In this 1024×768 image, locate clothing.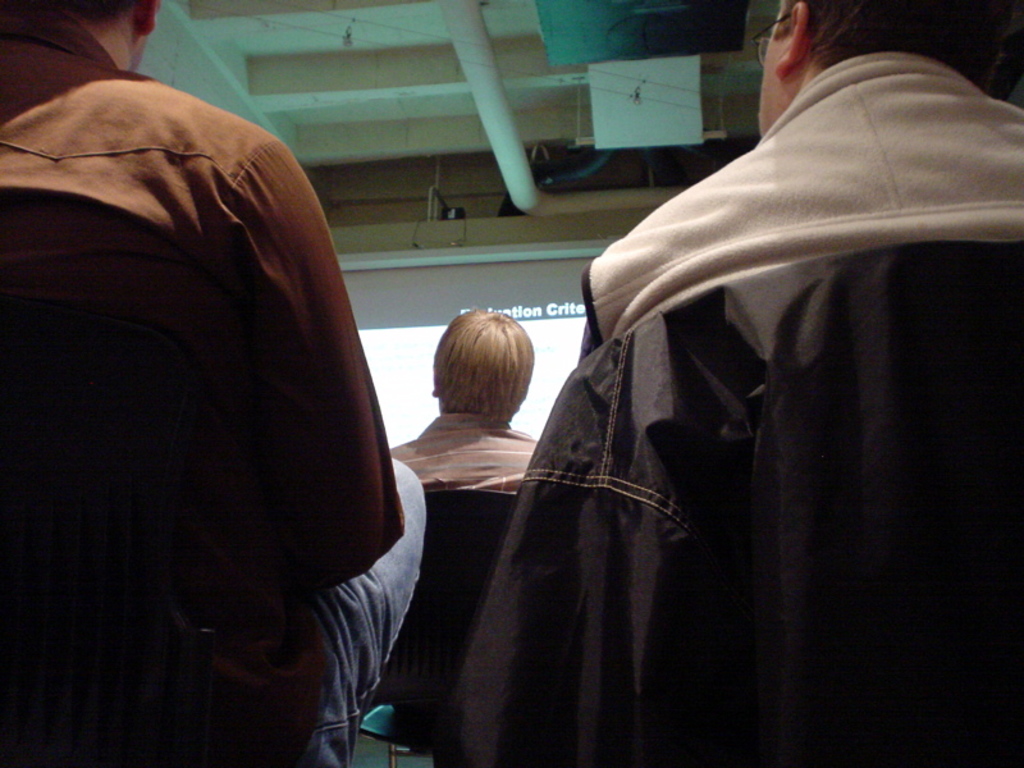
Bounding box: 575 50 1023 362.
